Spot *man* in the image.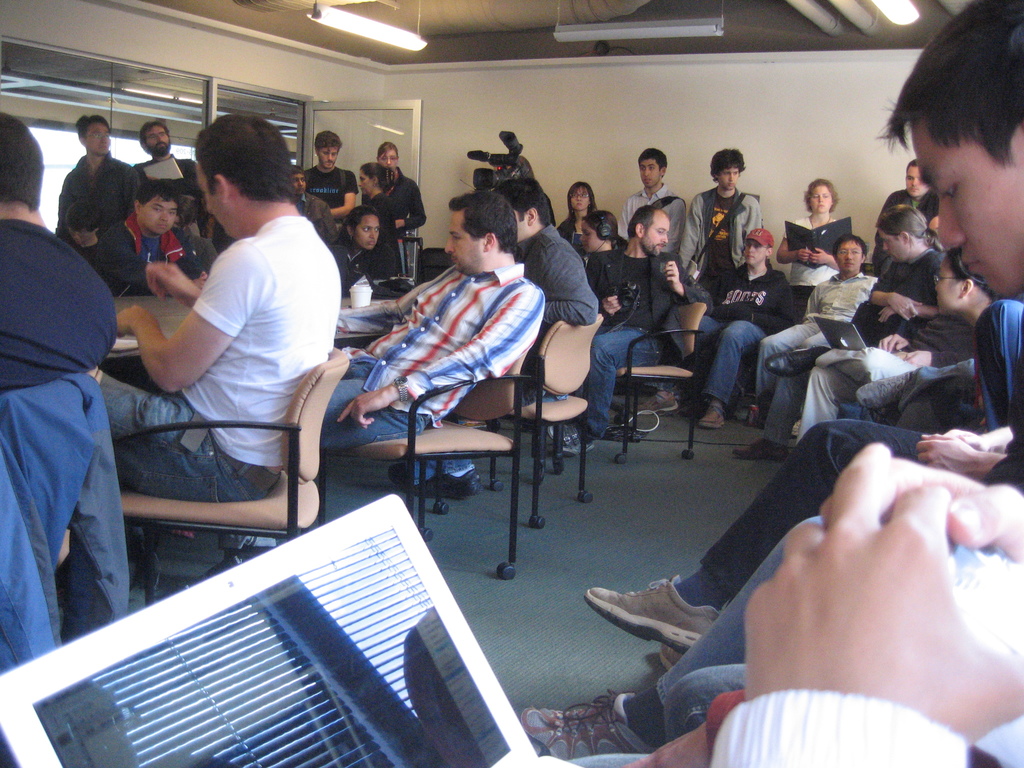
*man* found at locate(322, 191, 542, 446).
